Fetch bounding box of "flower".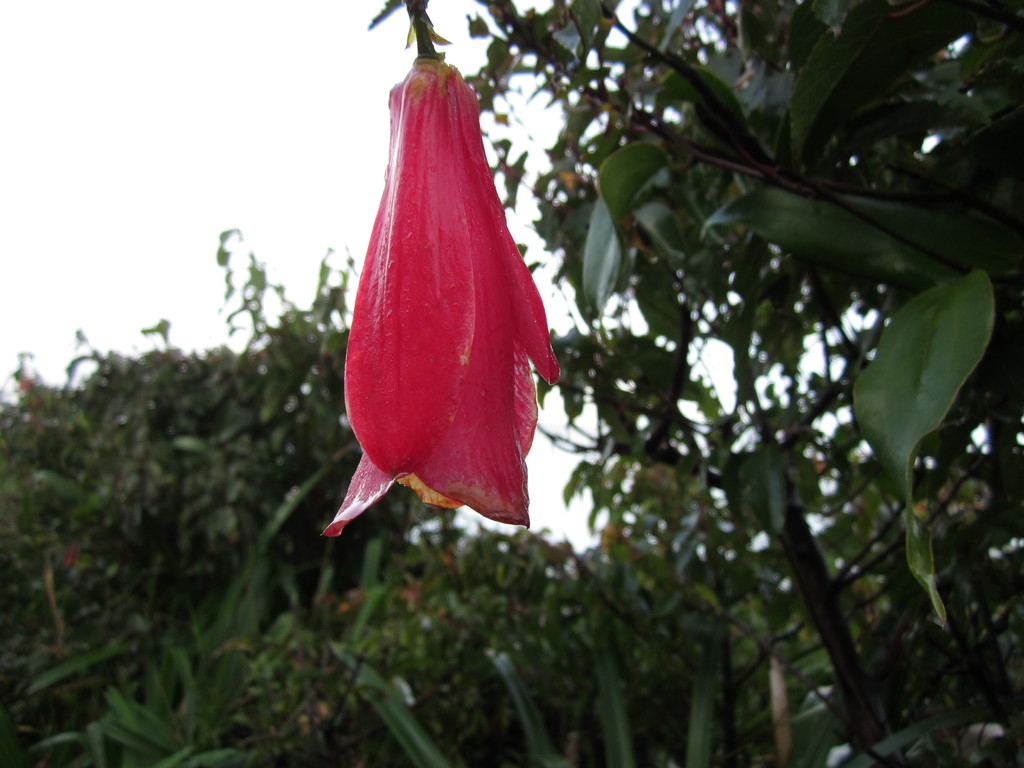
Bbox: crop(326, 47, 564, 541).
